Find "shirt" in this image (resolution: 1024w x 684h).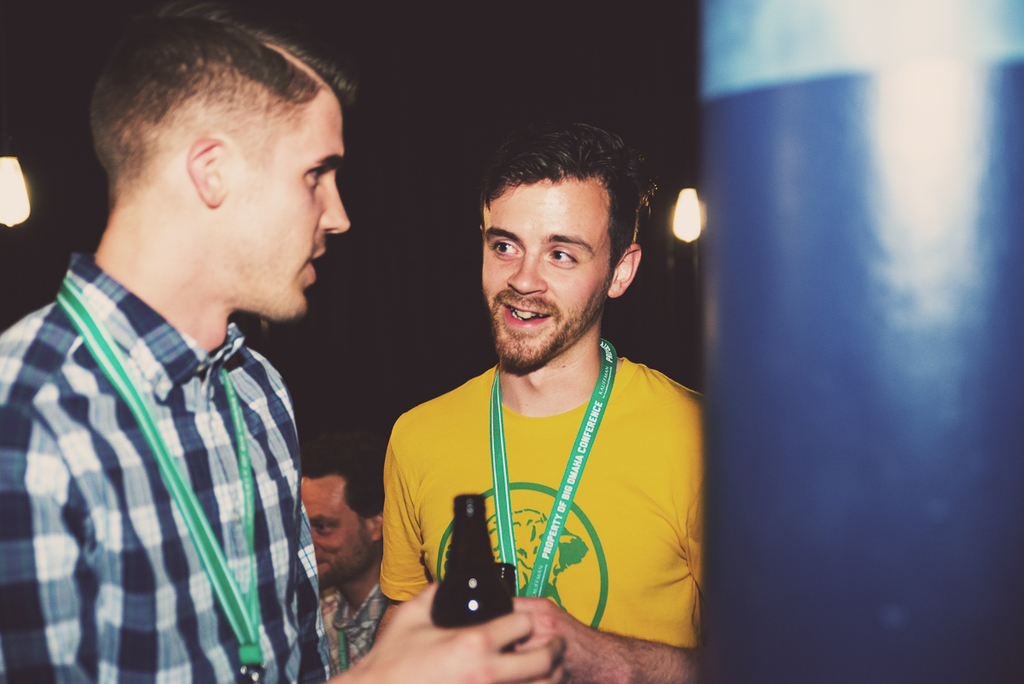
319 584 390 675.
